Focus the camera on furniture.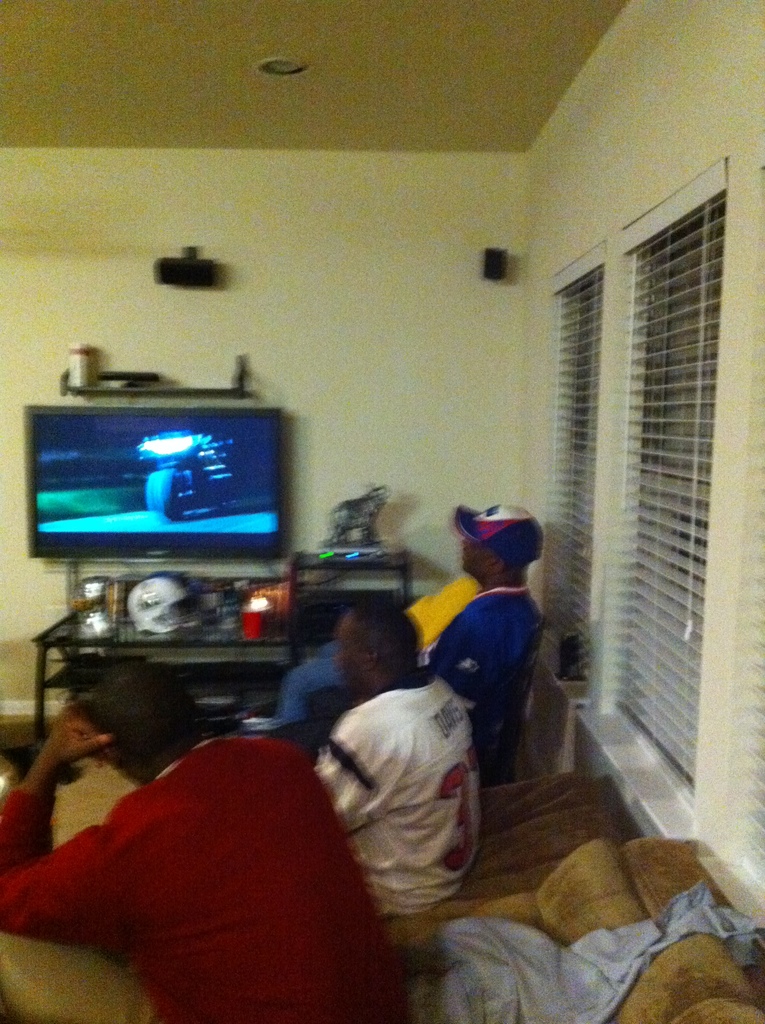
Focus region: region(31, 549, 420, 747).
